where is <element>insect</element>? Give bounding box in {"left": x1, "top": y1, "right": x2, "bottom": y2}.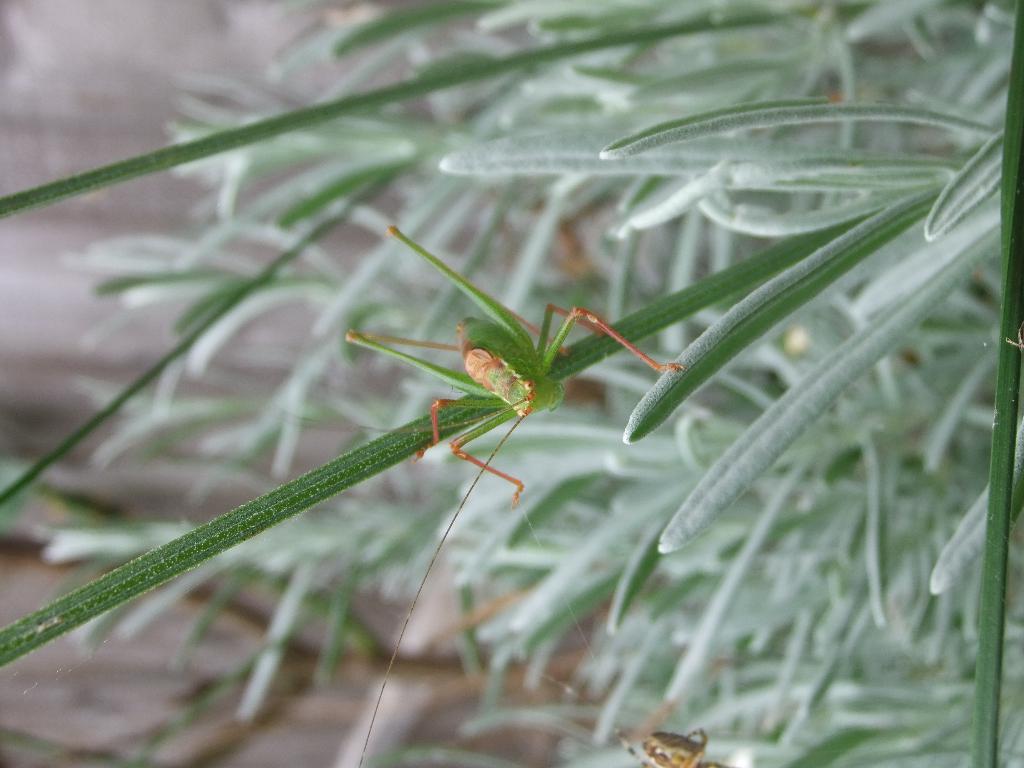
{"left": 346, "top": 227, "right": 686, "bottom": 767}.
